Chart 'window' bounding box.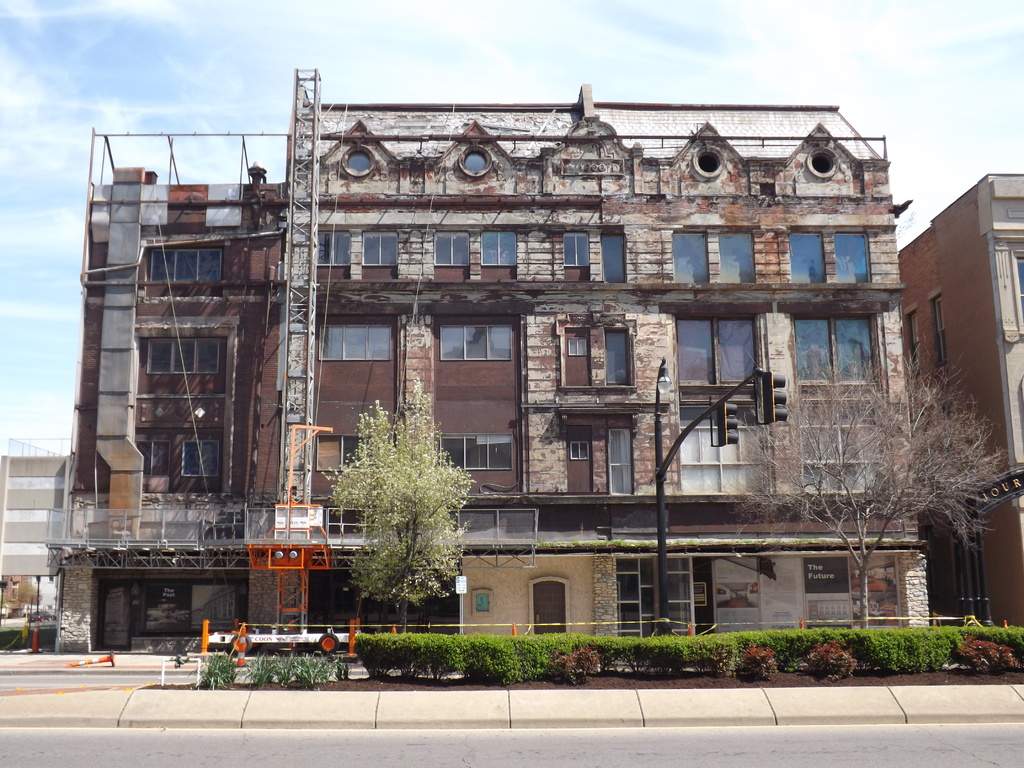
Charted: x1=790 y1=233 x2=824 y2=283.
